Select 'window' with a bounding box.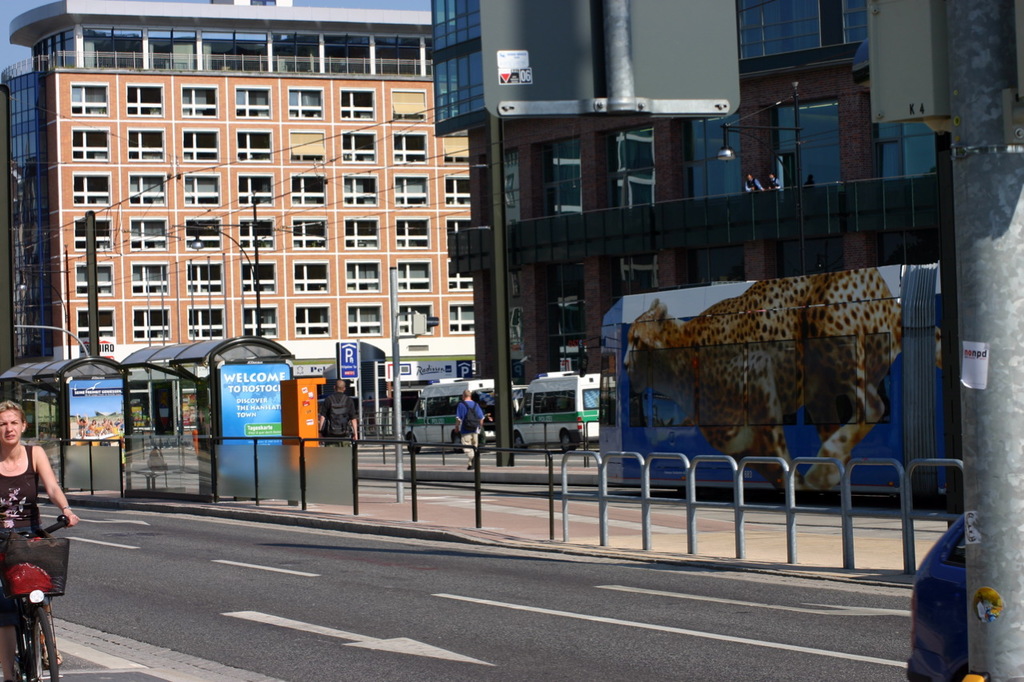
box=[186, 261, 231, 299].
